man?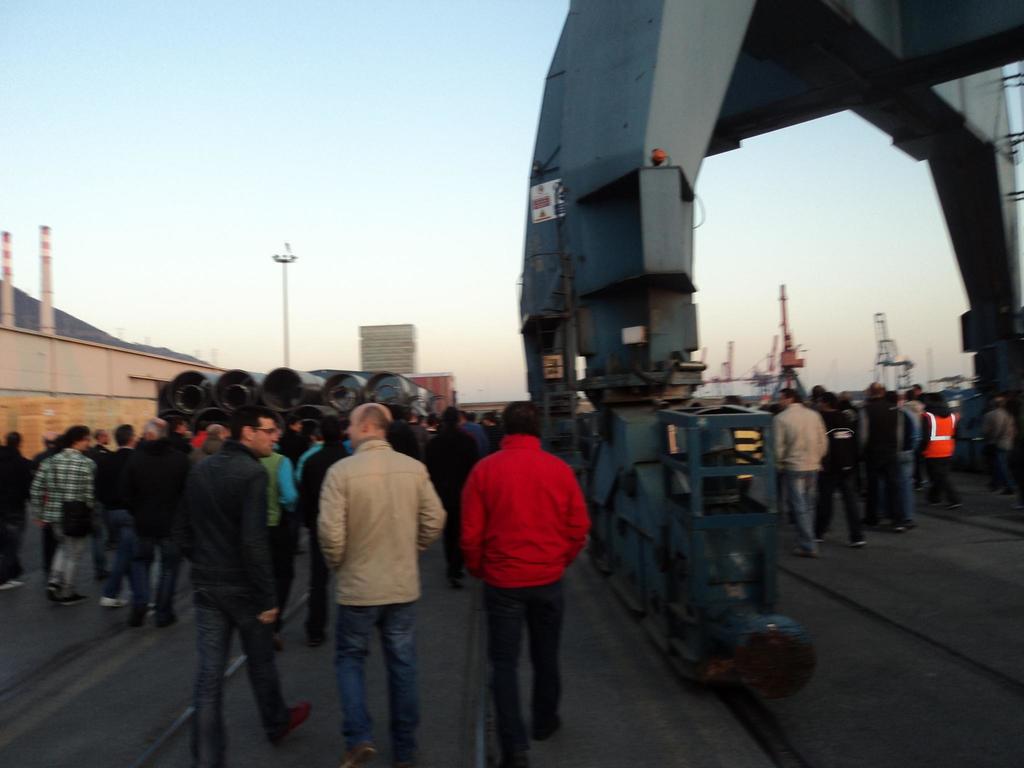
pyautogui.locateOnScreen(773, 386, 831, 562)
